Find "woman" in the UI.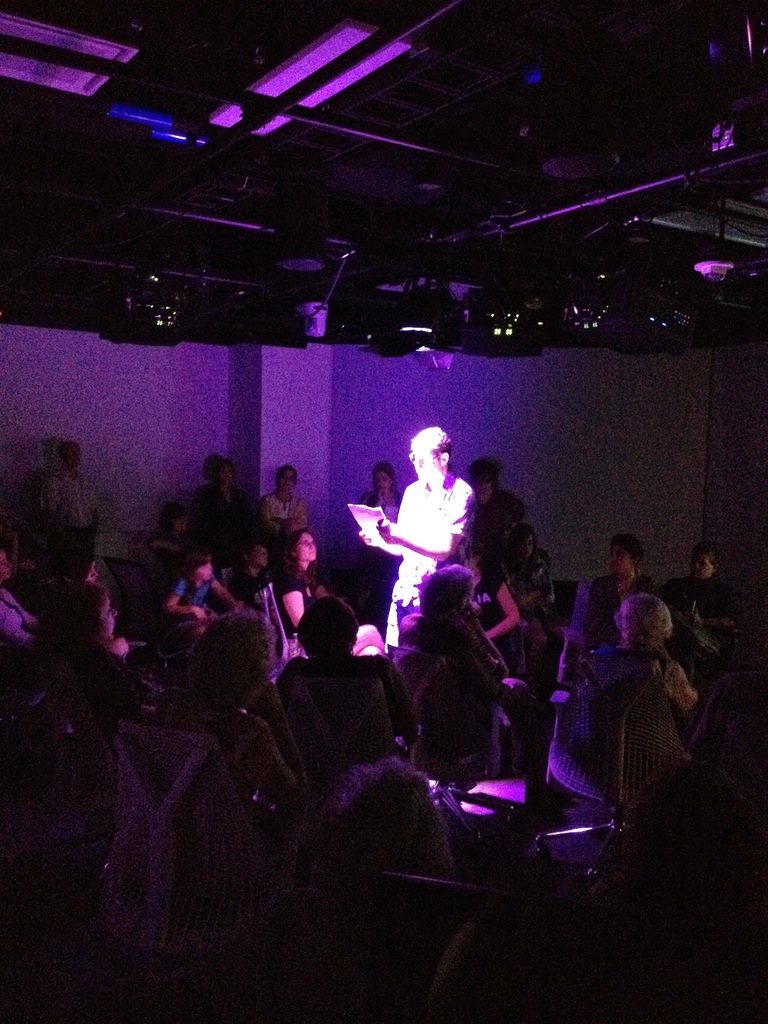
UI element at BBox(255, 462, 312, 534).
